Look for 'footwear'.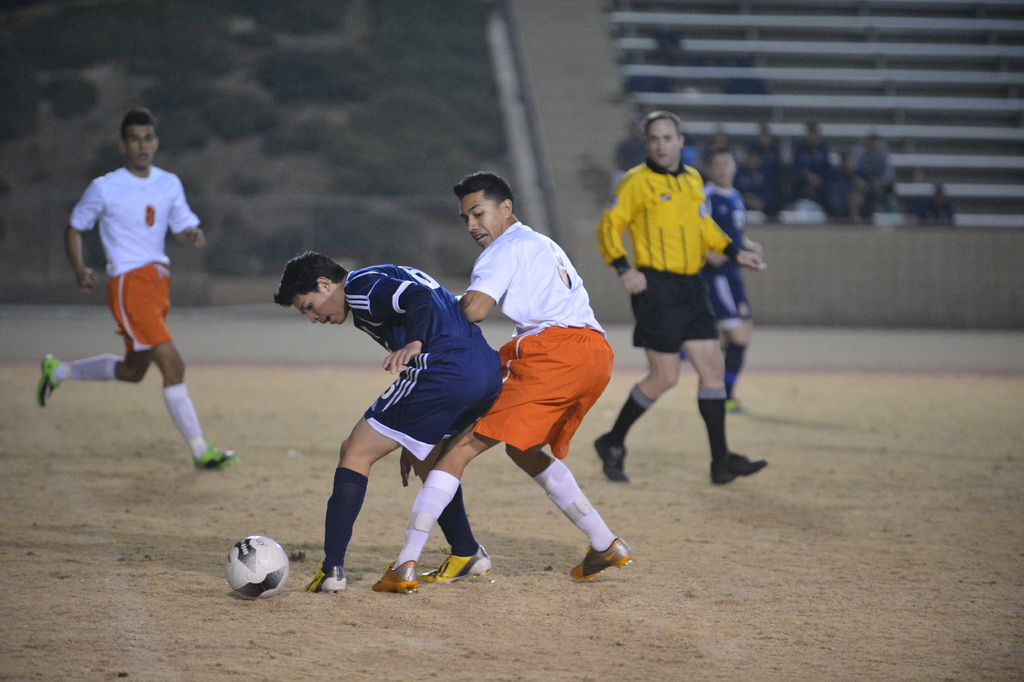
Found: [left=710, top=449, right=767, bottom=485].
